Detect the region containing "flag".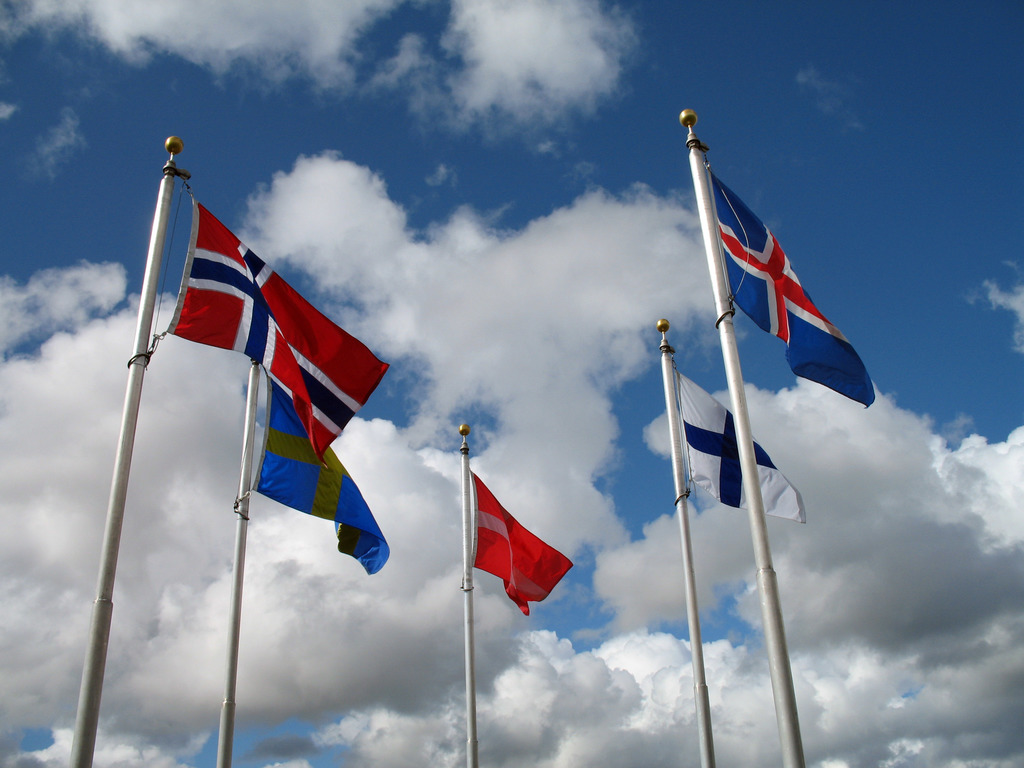
255,358,377,581.
